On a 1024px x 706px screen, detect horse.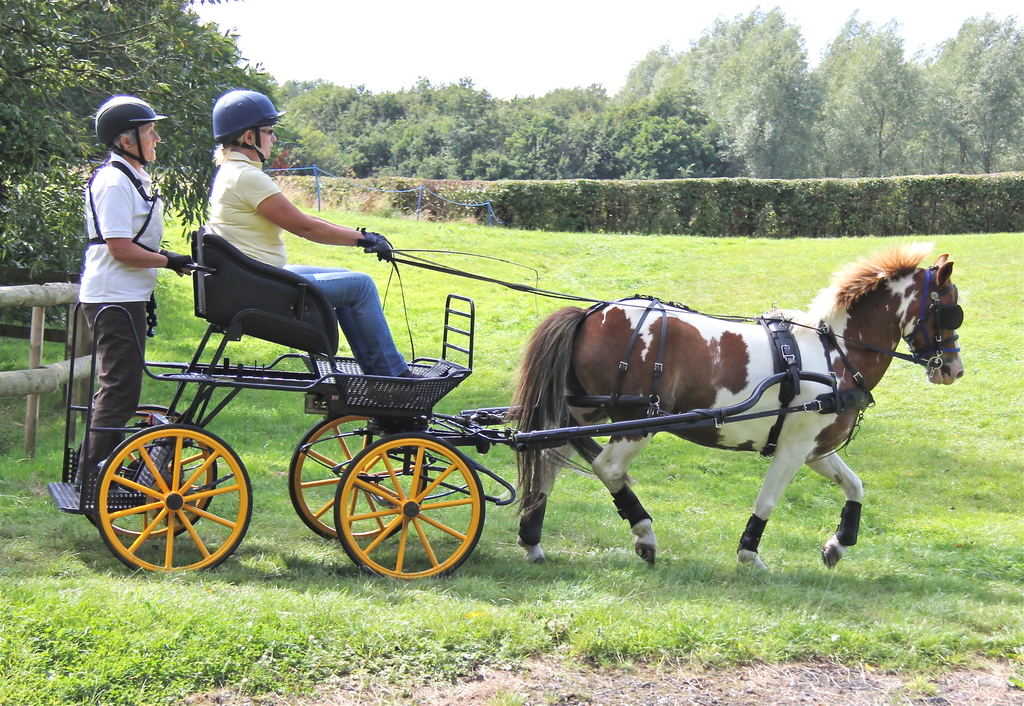
{"left": 504, "top": 245, "right": 968, "bottom": 575}.
